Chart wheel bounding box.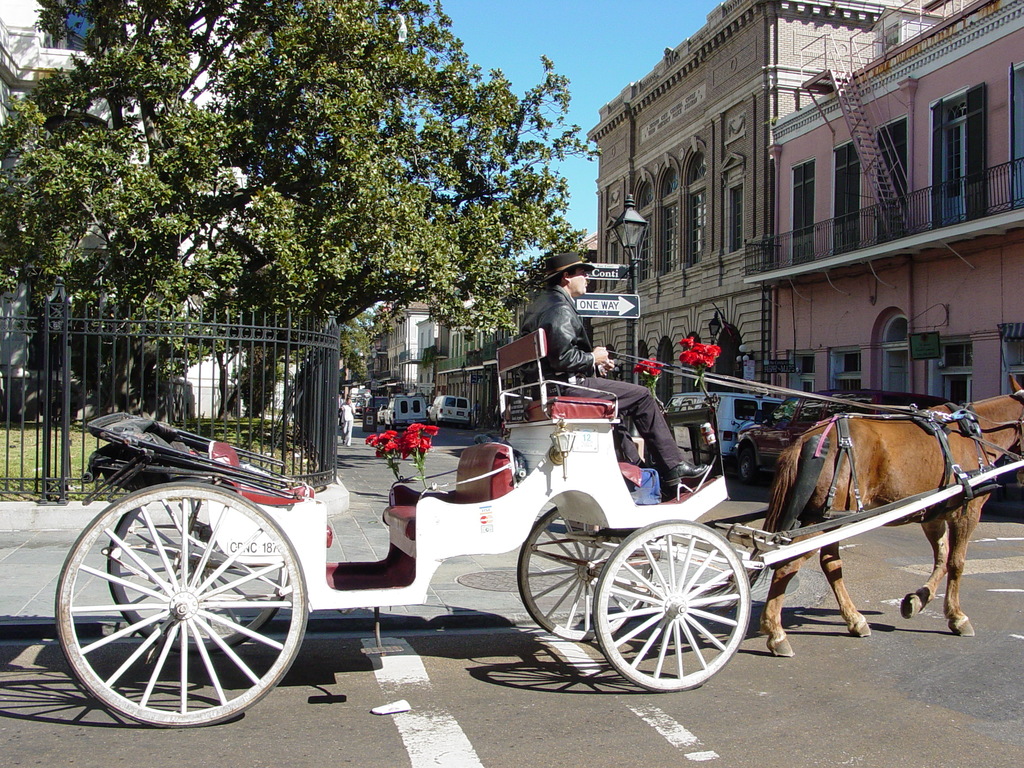
Charted: 435,414,444,429.
